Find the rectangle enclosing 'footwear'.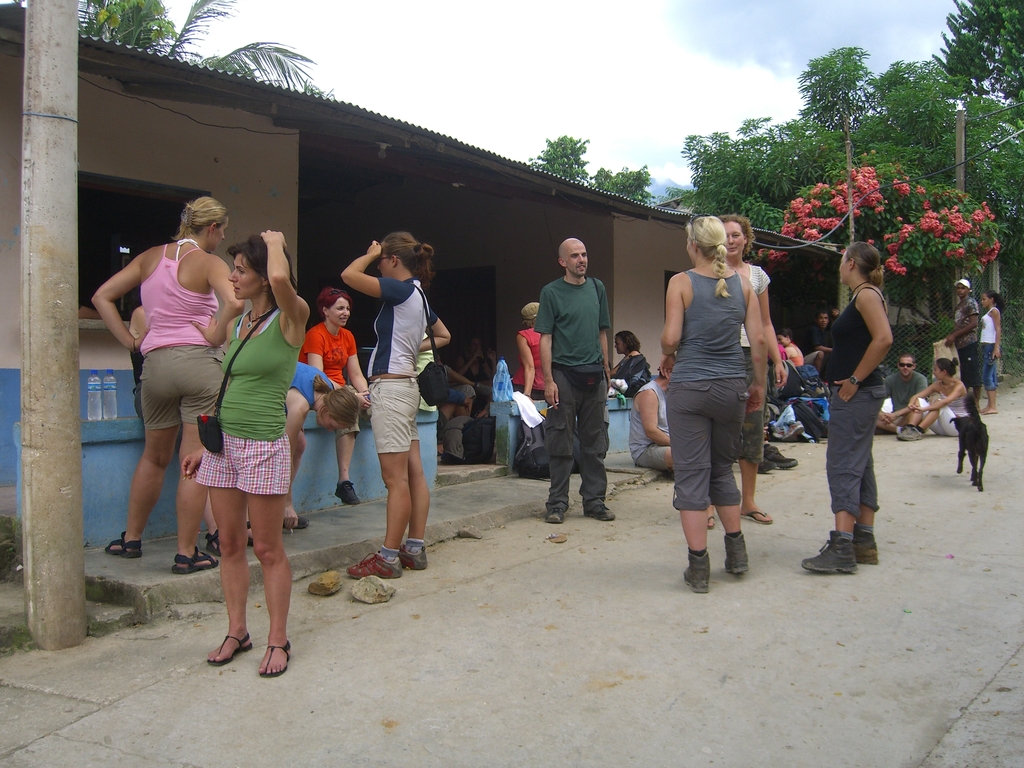
763 443 800 470.
